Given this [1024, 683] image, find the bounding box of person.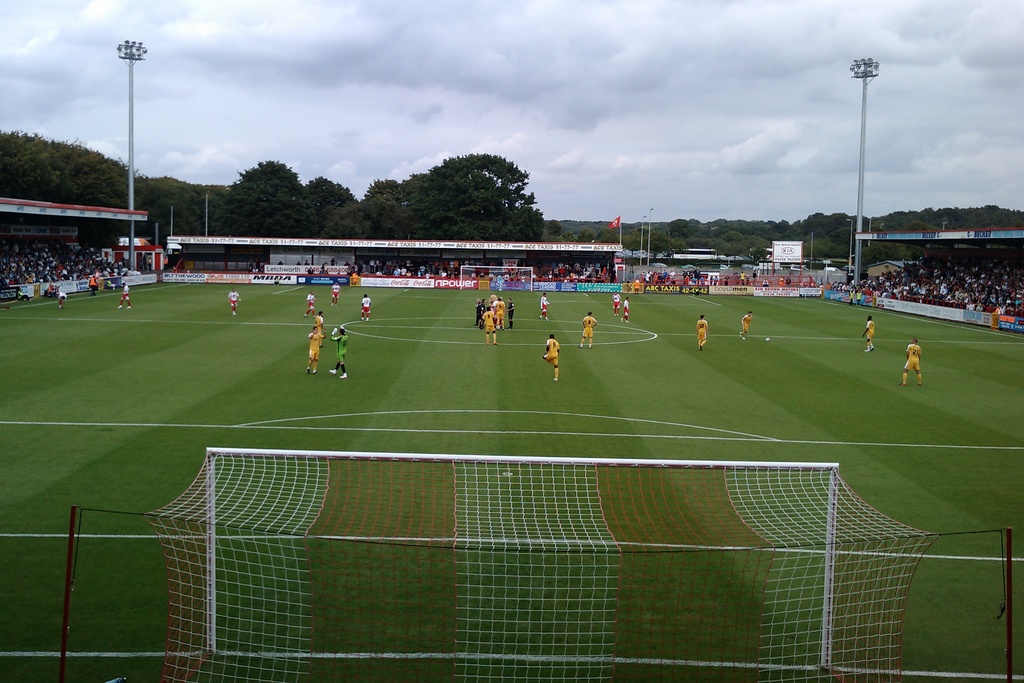
bbox=[546, 339, 558, 381].
